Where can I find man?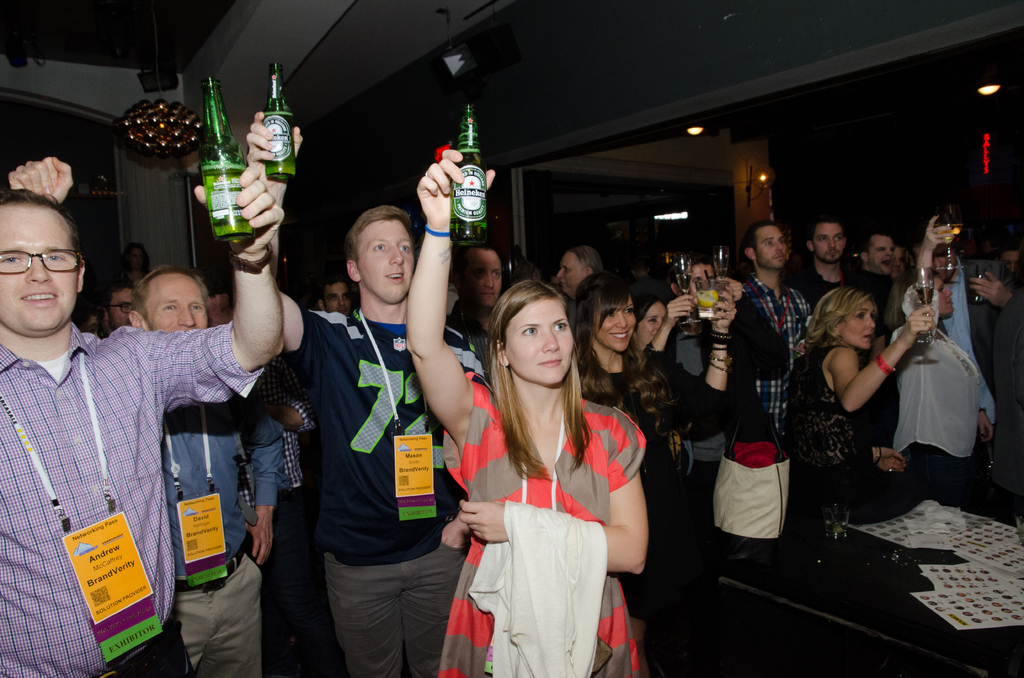
You can find it at region(244, 111, 486, 677).
